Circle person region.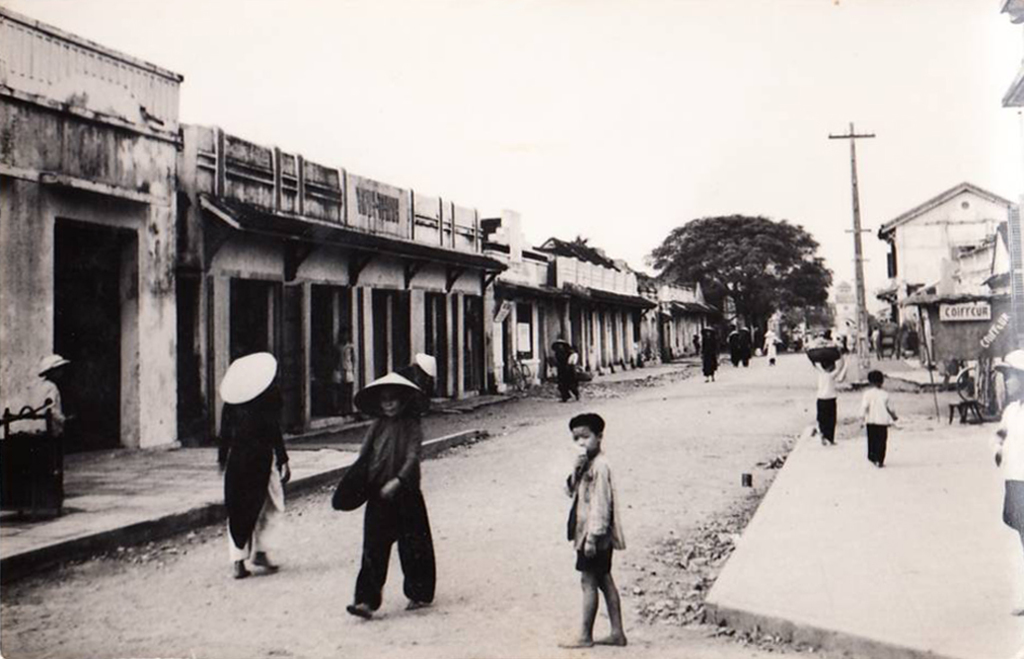
Region: 211:335:296:574.
